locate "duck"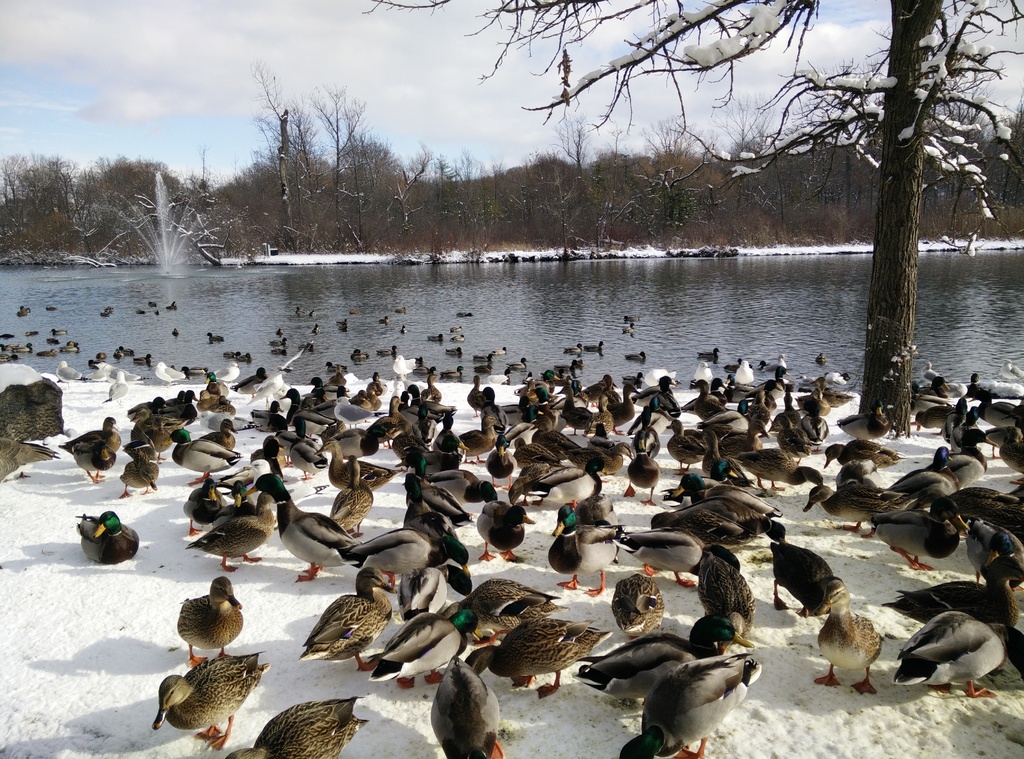
(x1=686, y1=379, x2=731, y2=416)
